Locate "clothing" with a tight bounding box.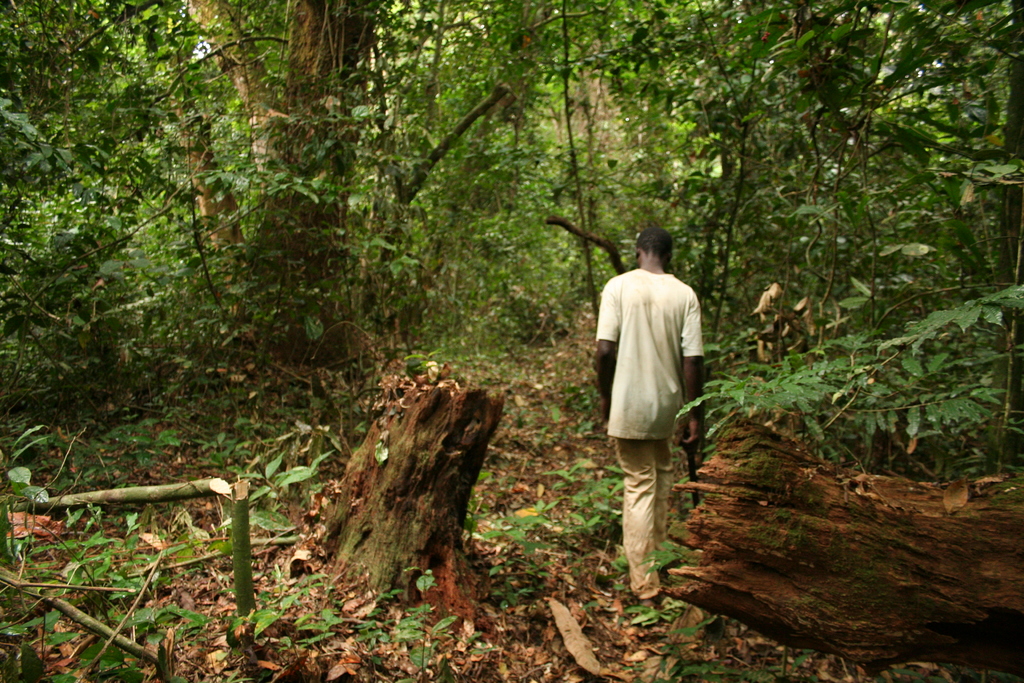
BBox(596, 268, 700, 602).
